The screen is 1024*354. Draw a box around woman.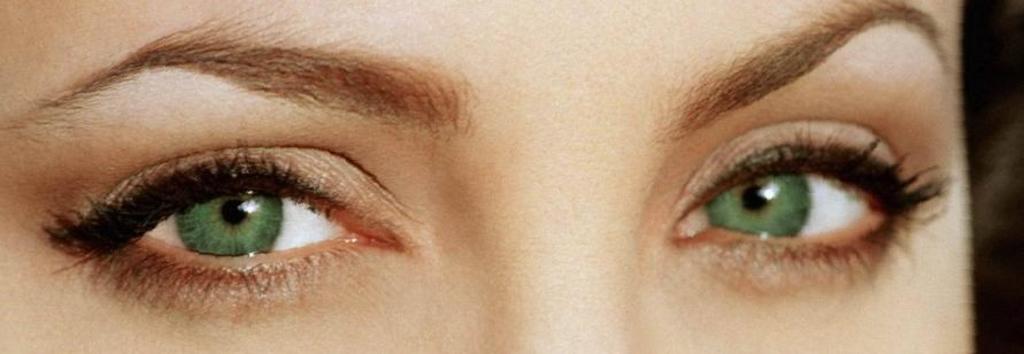
0, 0, 981, 353.
